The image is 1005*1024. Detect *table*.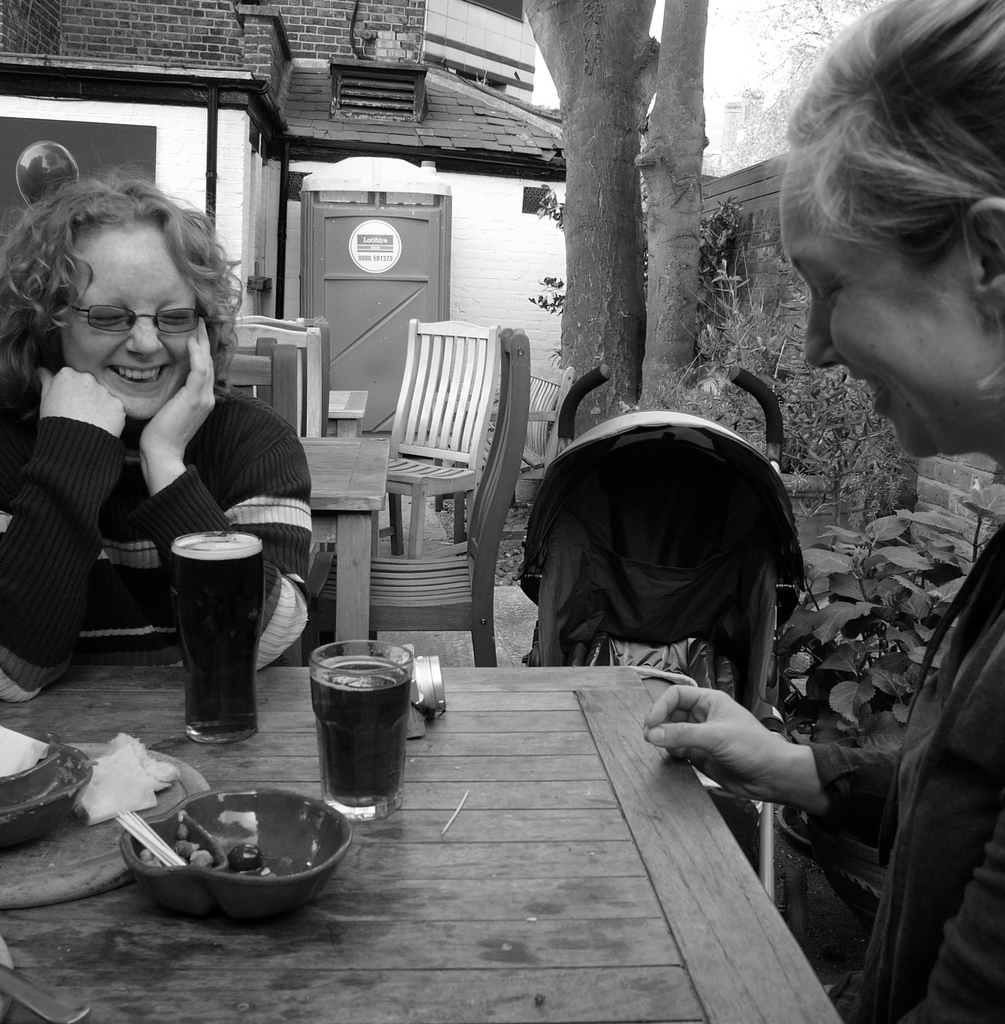
Detection: select_region(0, 657, 841, 1023).
